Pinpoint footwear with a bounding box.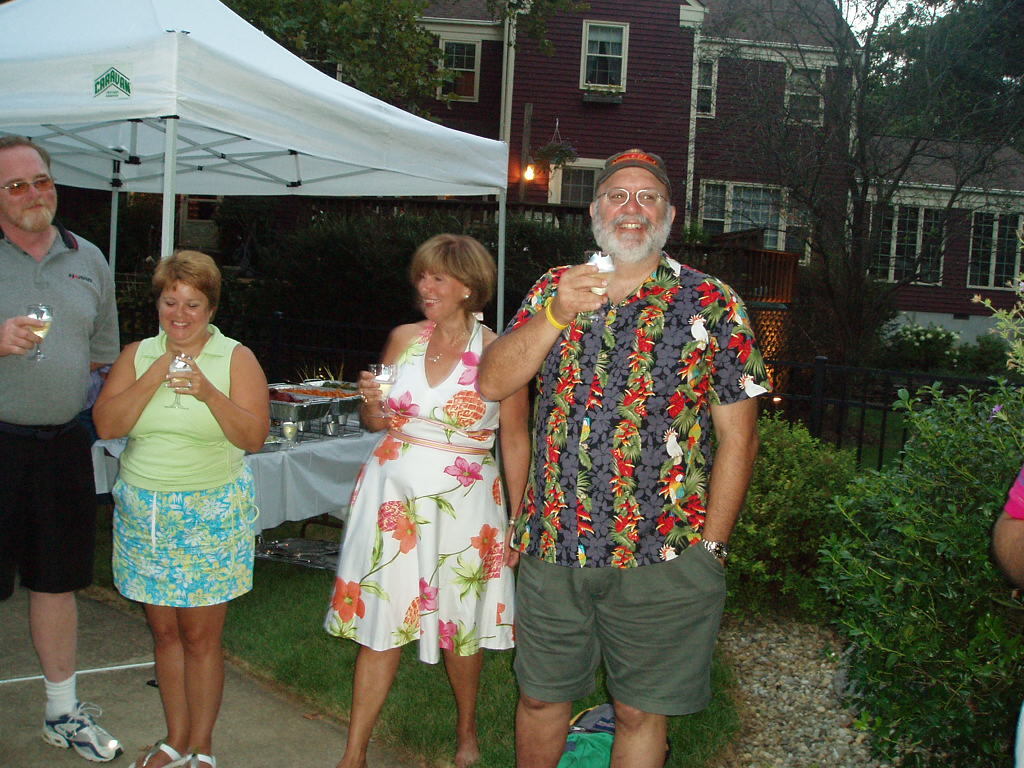
(x1=131, y1=738, x2=179, y2=767).
